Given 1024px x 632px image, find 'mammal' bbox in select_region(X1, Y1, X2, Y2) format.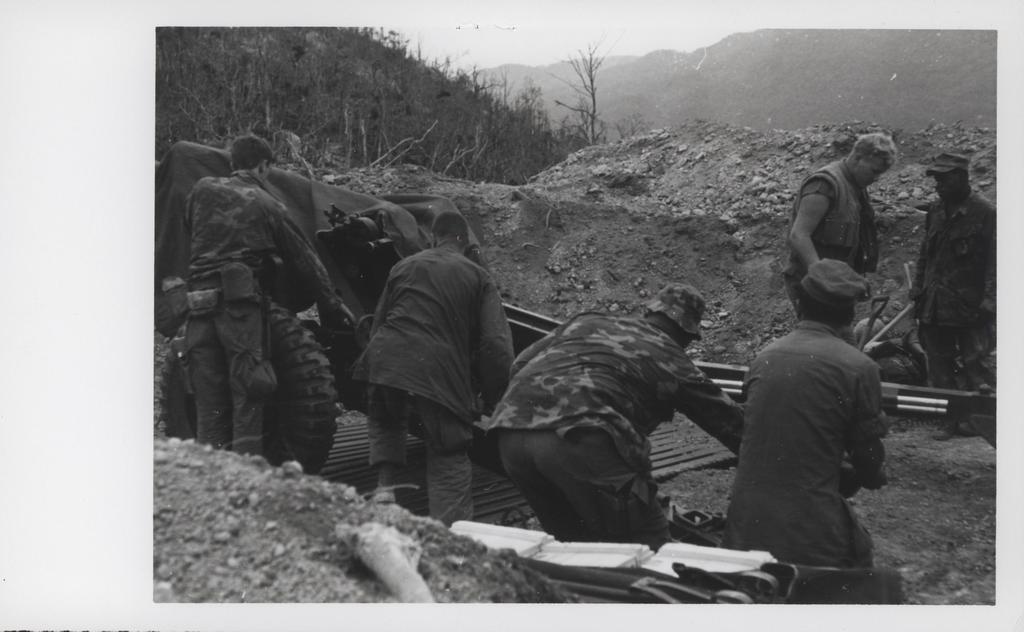
select_region(905, 147, 1001, 444).
